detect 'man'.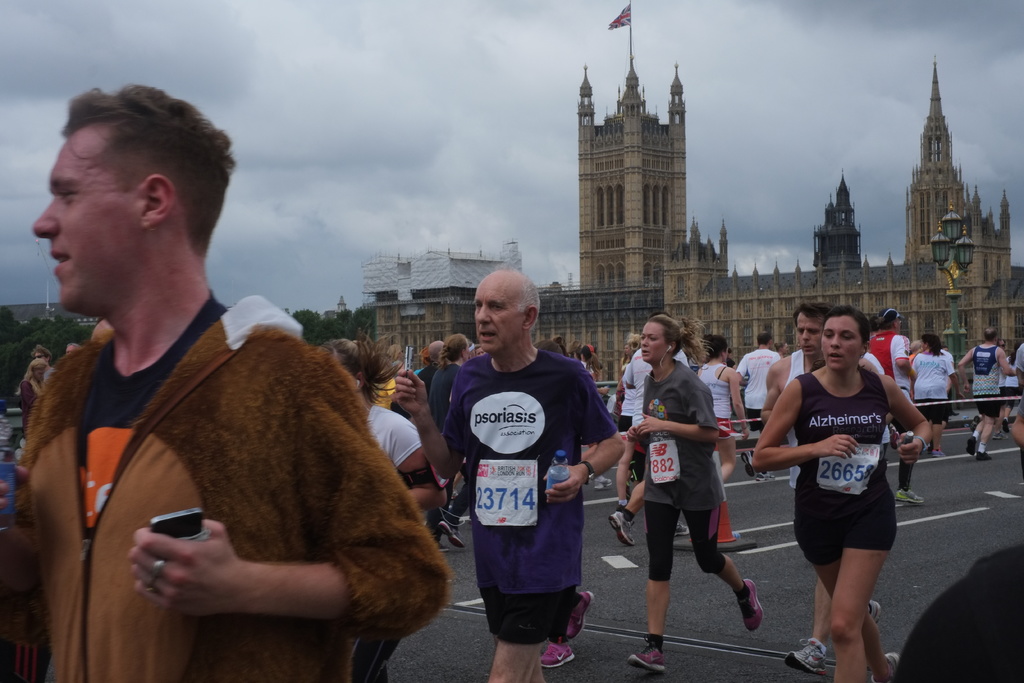
Detected at {"left": 418, "top": 339, "right": 441, "bottom": 393}.
